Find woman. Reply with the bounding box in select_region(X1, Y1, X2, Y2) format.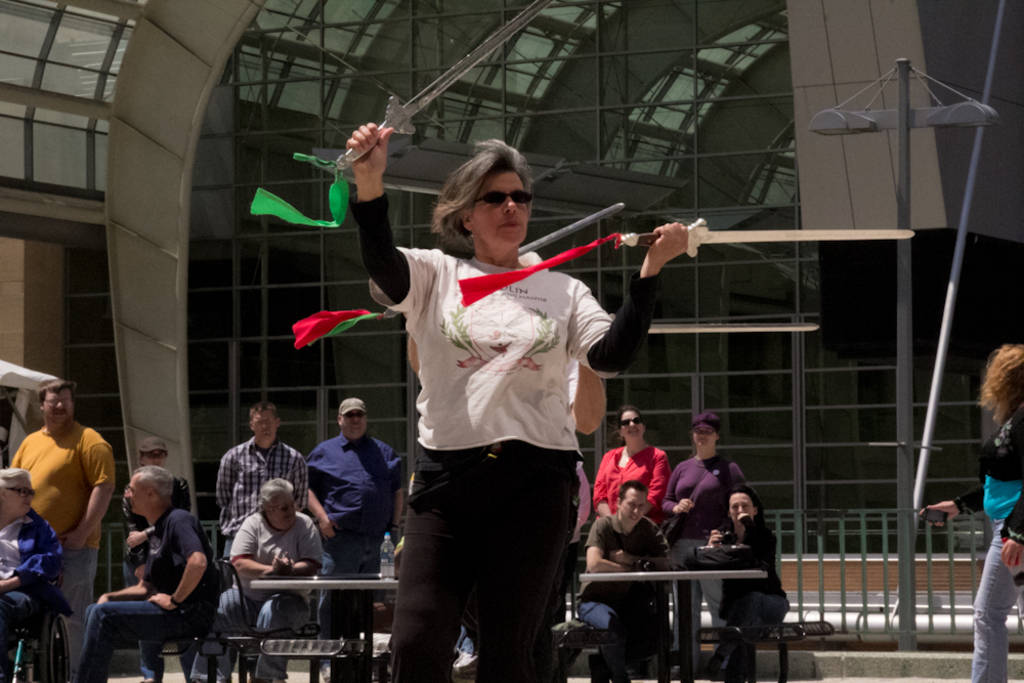
select_region(362, 156, 625, 682).
